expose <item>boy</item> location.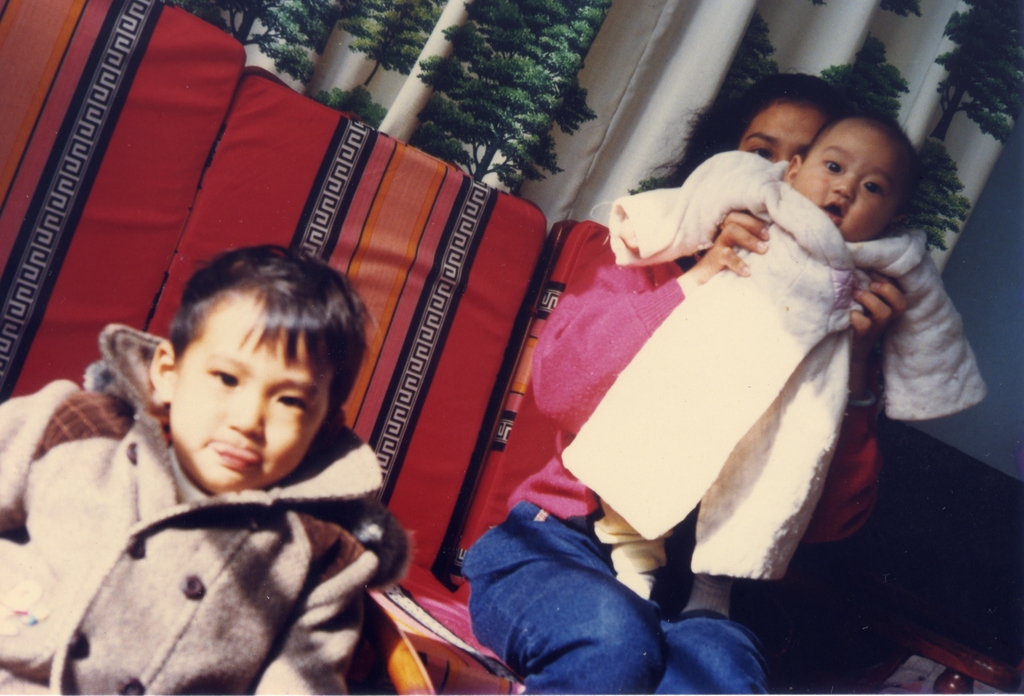
Exposed at left=0, top=244, right=412, bottom=695.
